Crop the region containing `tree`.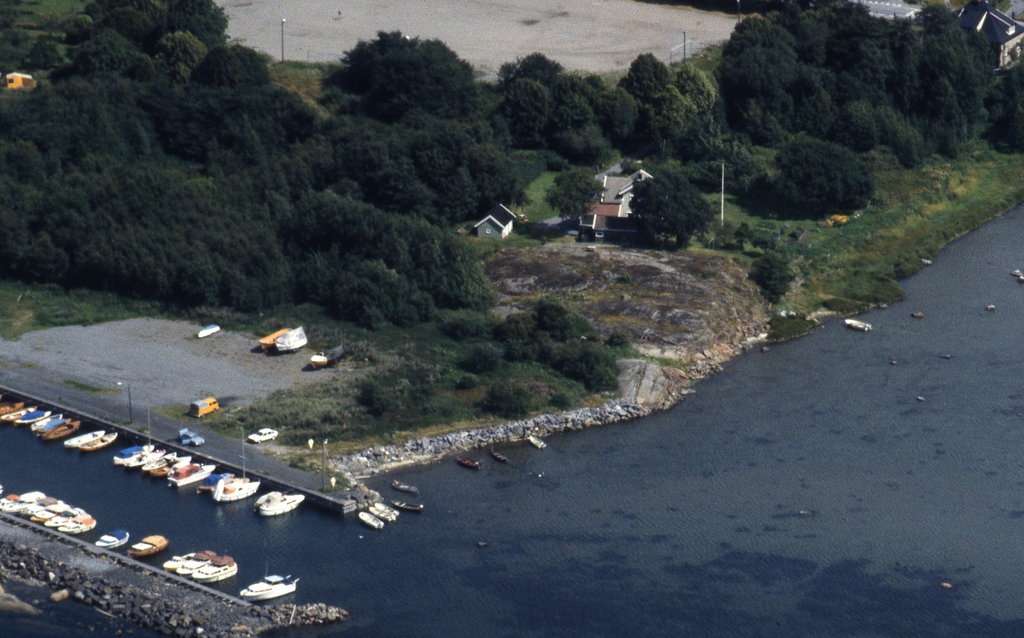
Crop region: [792, 100, 836, 136].
